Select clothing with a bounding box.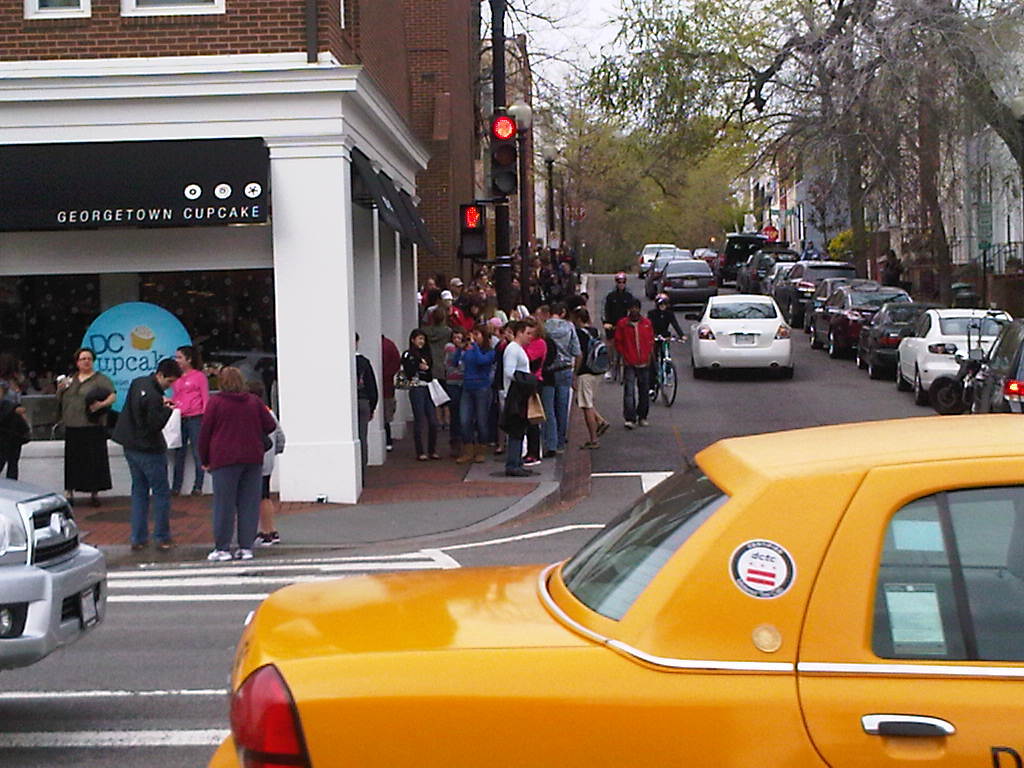
rect(350, 344, 379, 470).
